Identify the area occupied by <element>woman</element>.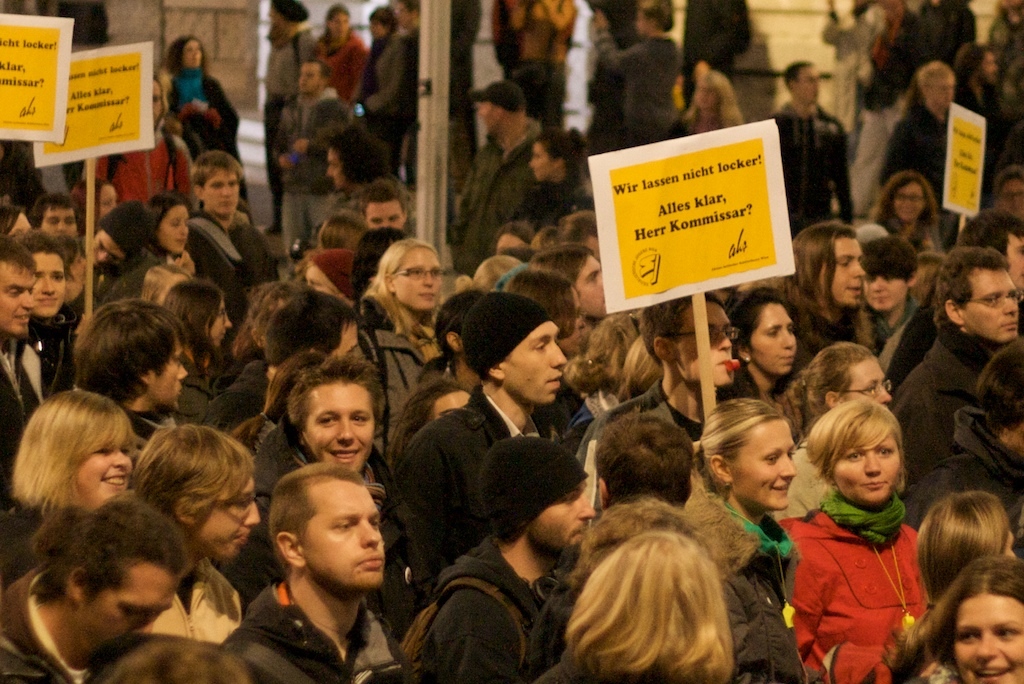
Area: BBox(730, 293, 812, 406).
